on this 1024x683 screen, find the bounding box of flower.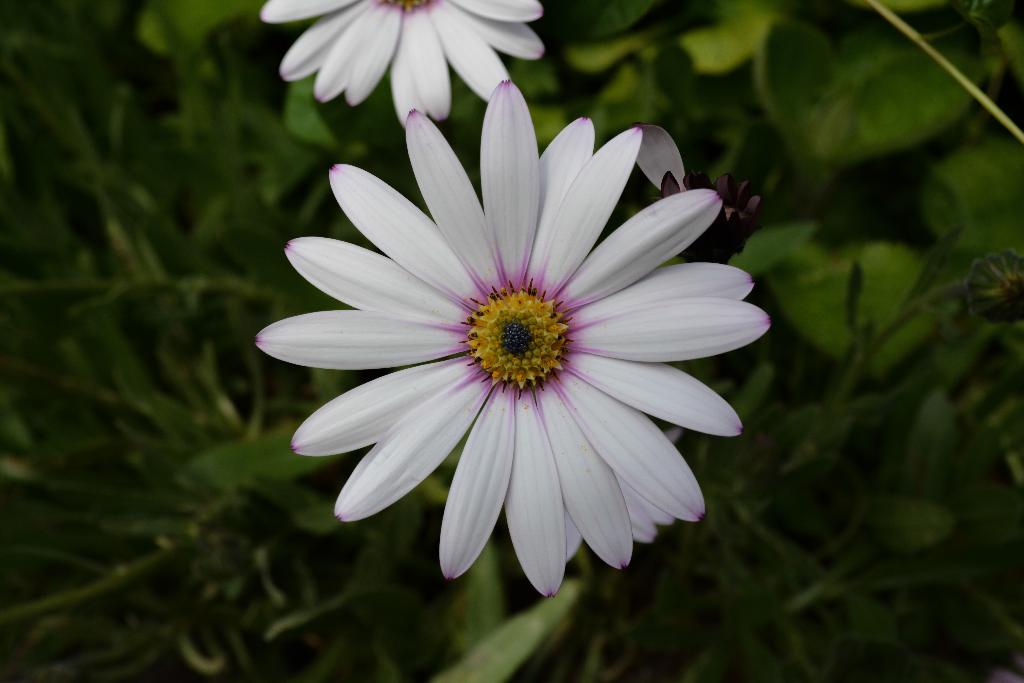
Bounding box: x1=278, y1=99, x2=736, y2=618.
